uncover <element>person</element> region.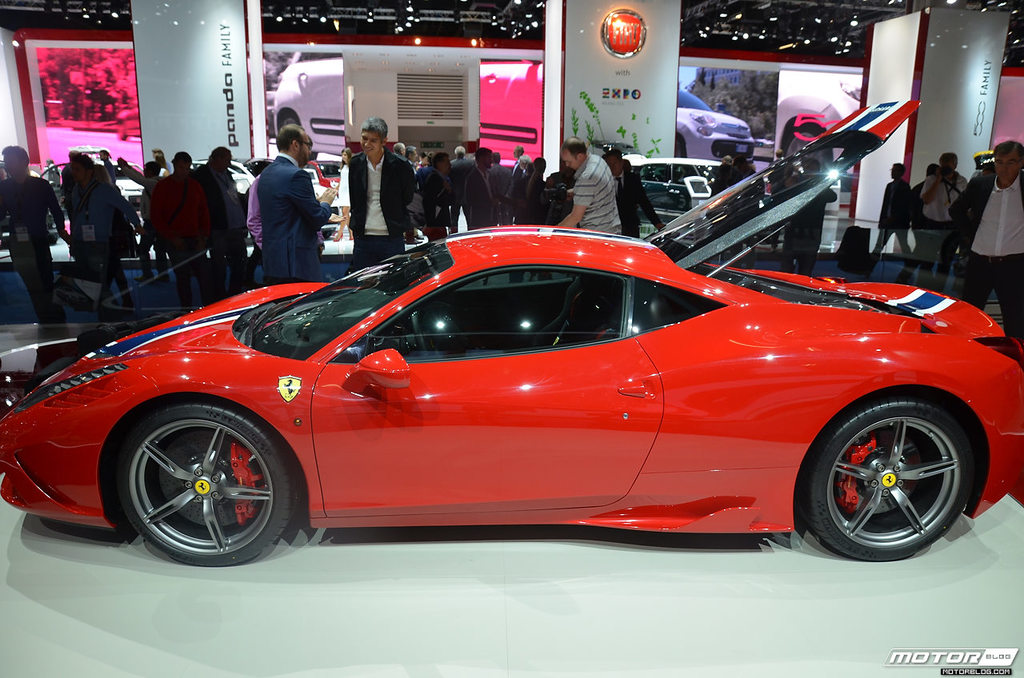
Uncovered: (422,142,452,244).
